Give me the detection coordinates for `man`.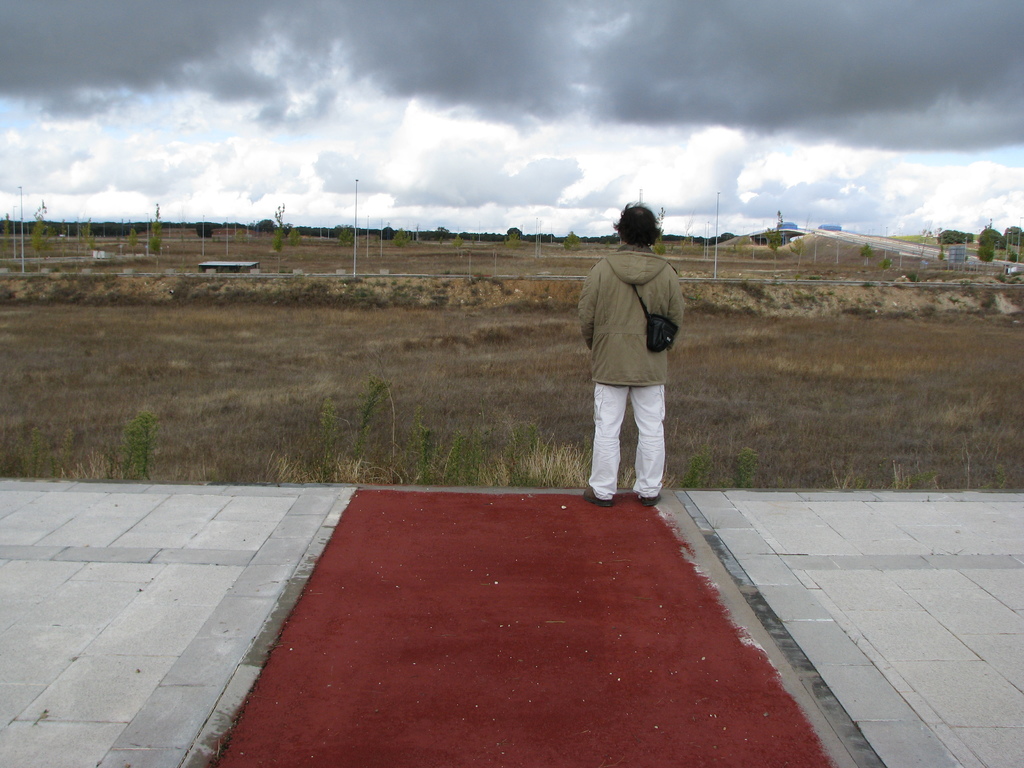
pyautogui.locateOnScreen(573, 218, 683, 511).
